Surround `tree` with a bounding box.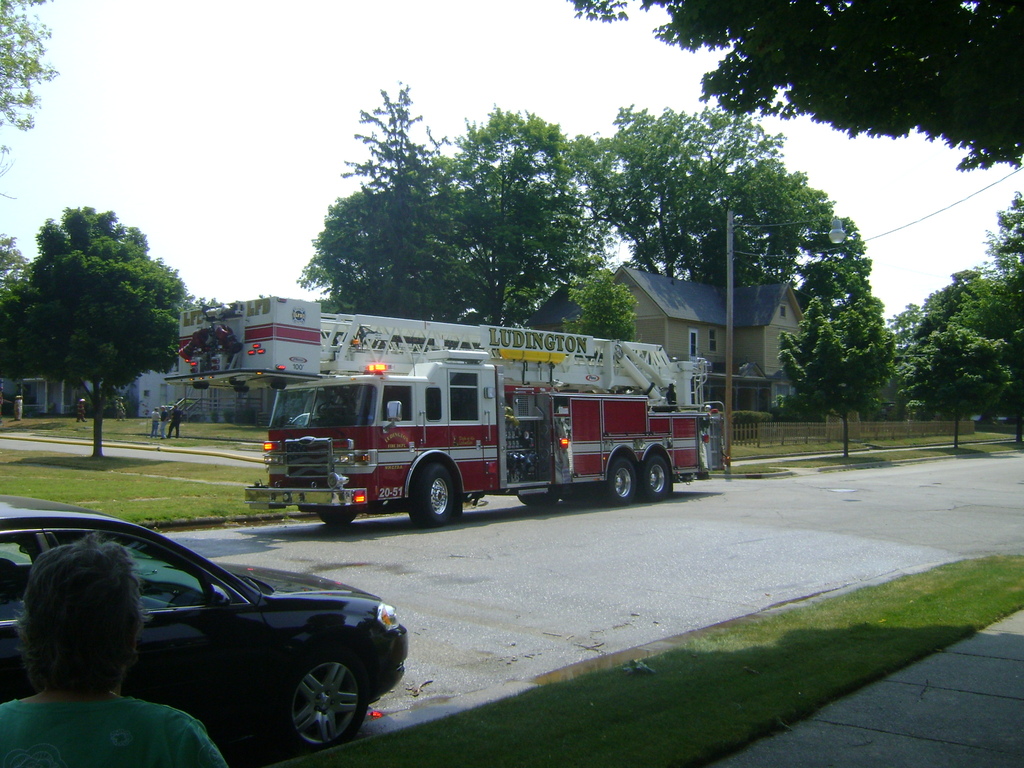
rect(19, 180, 191, 452).
